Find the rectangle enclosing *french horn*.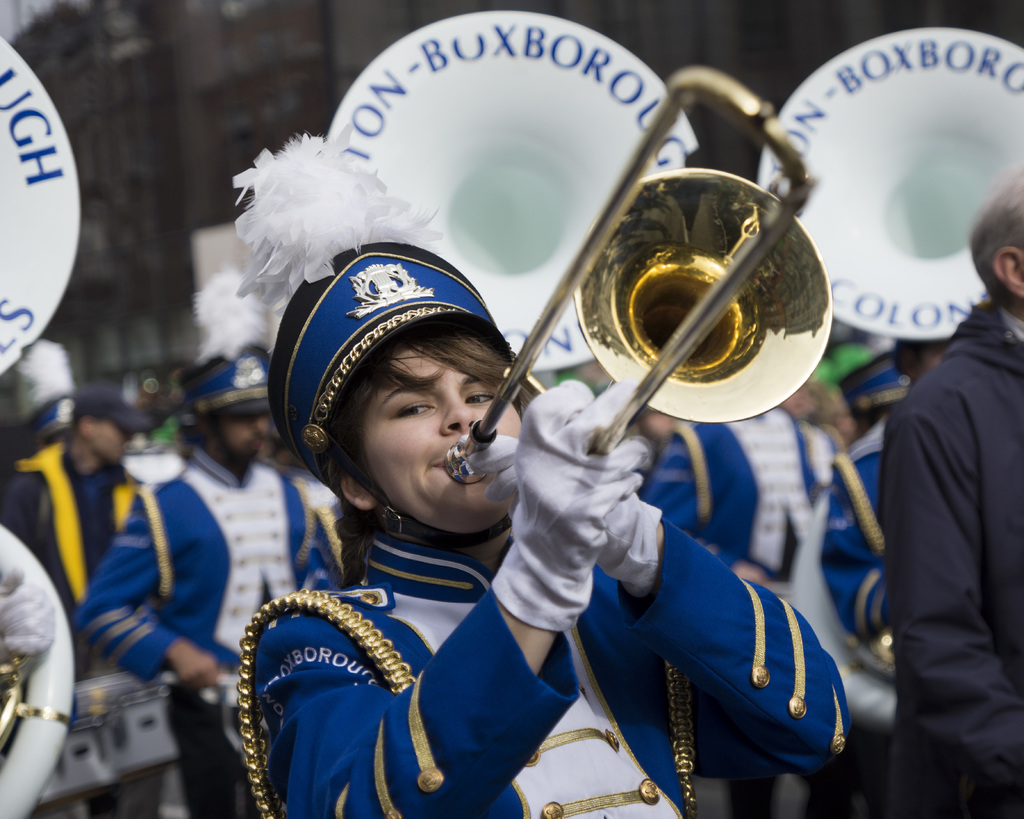
{"left": 456, "top": 47, "right": 832, "bottom": 491}.
